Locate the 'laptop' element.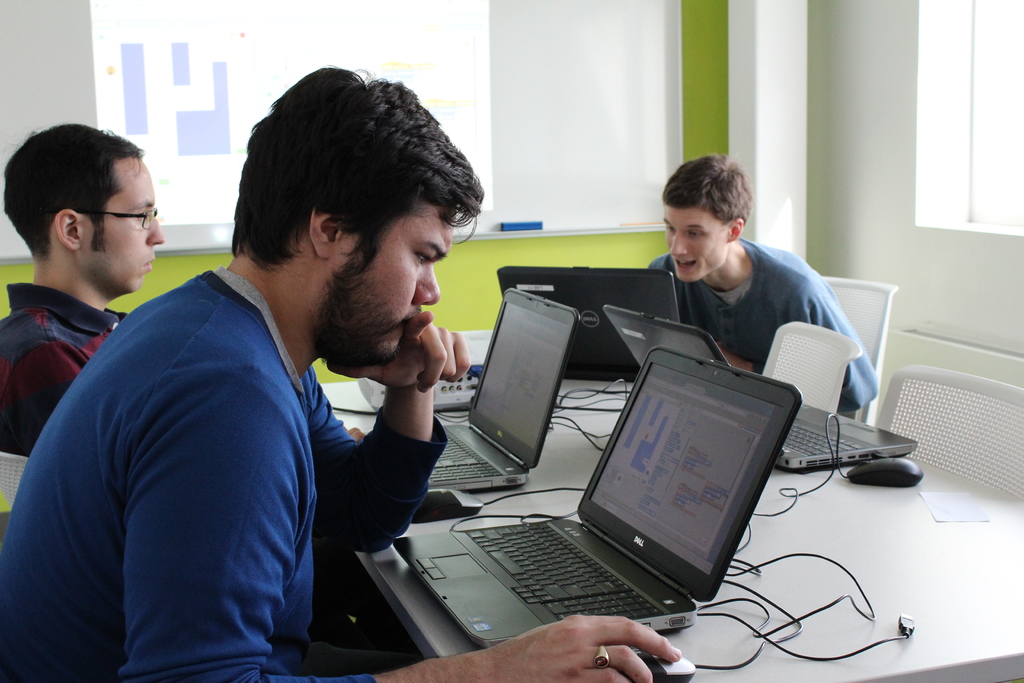
Element bbox: bbox=[392, 346, 804, 647].
